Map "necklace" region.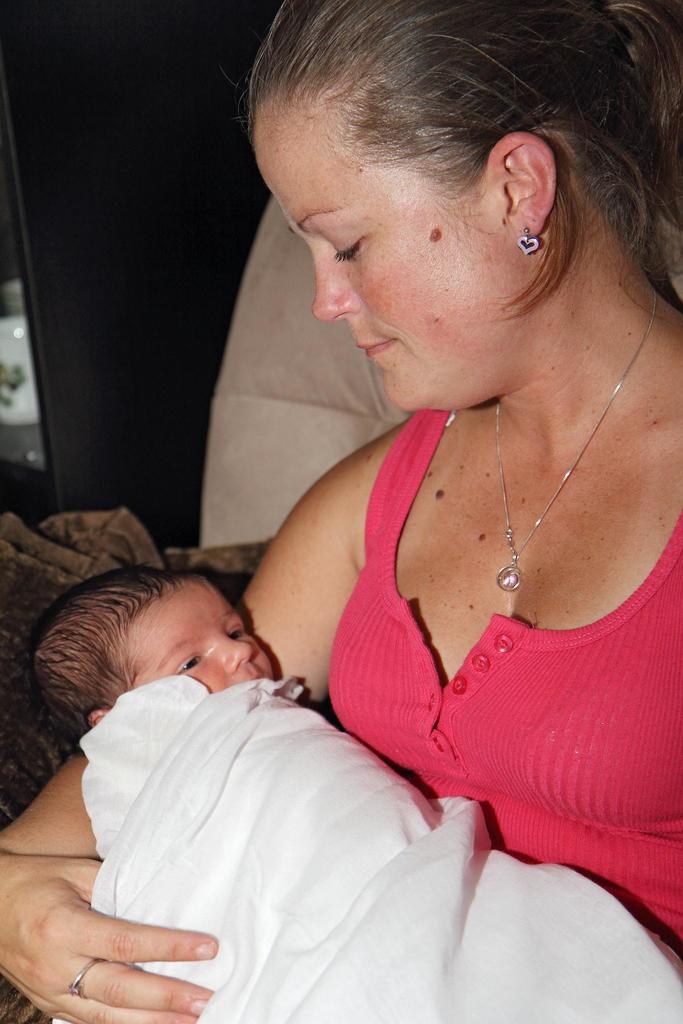
Mapped to rect(497, 326, 649, 591).
